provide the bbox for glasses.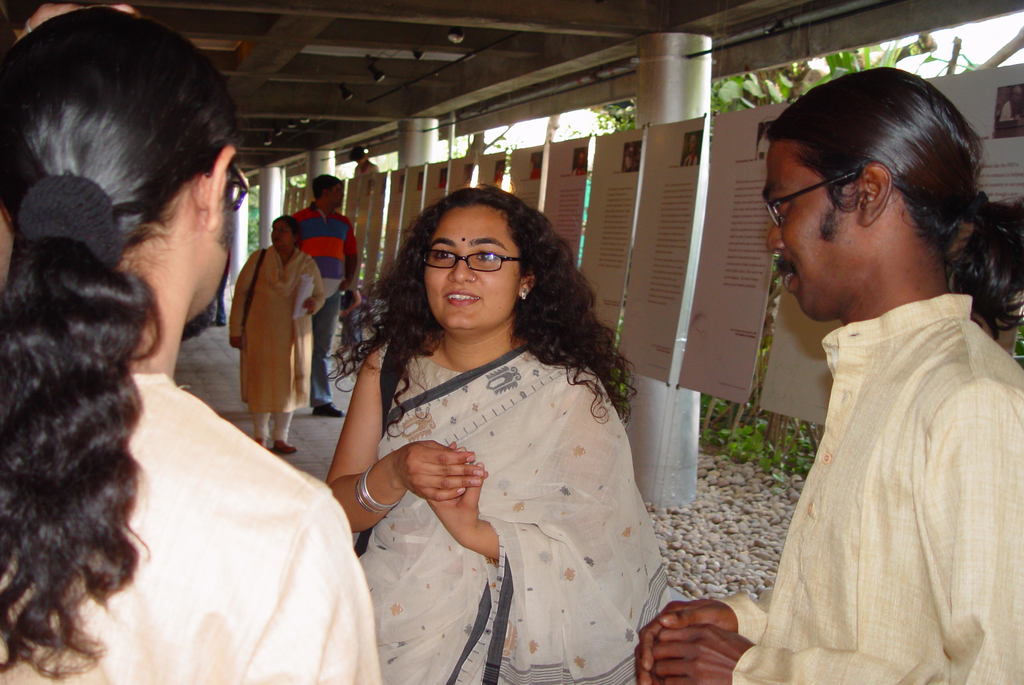
detection(759, 169, 885, 227).
